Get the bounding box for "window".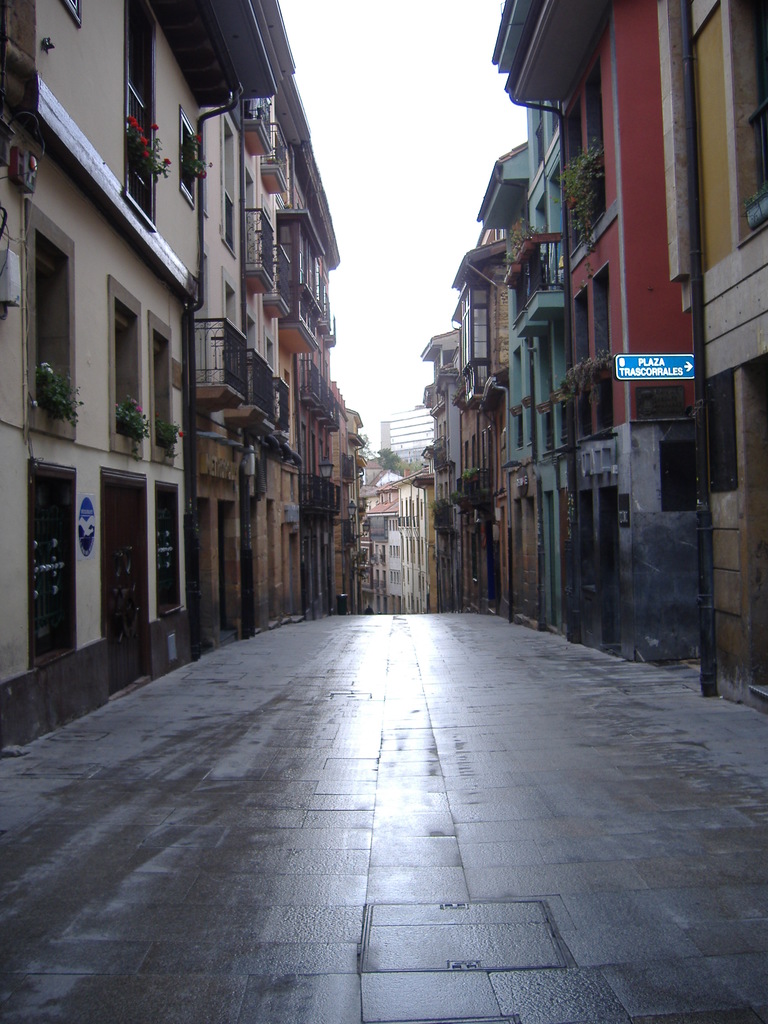
222 120 243 252.
